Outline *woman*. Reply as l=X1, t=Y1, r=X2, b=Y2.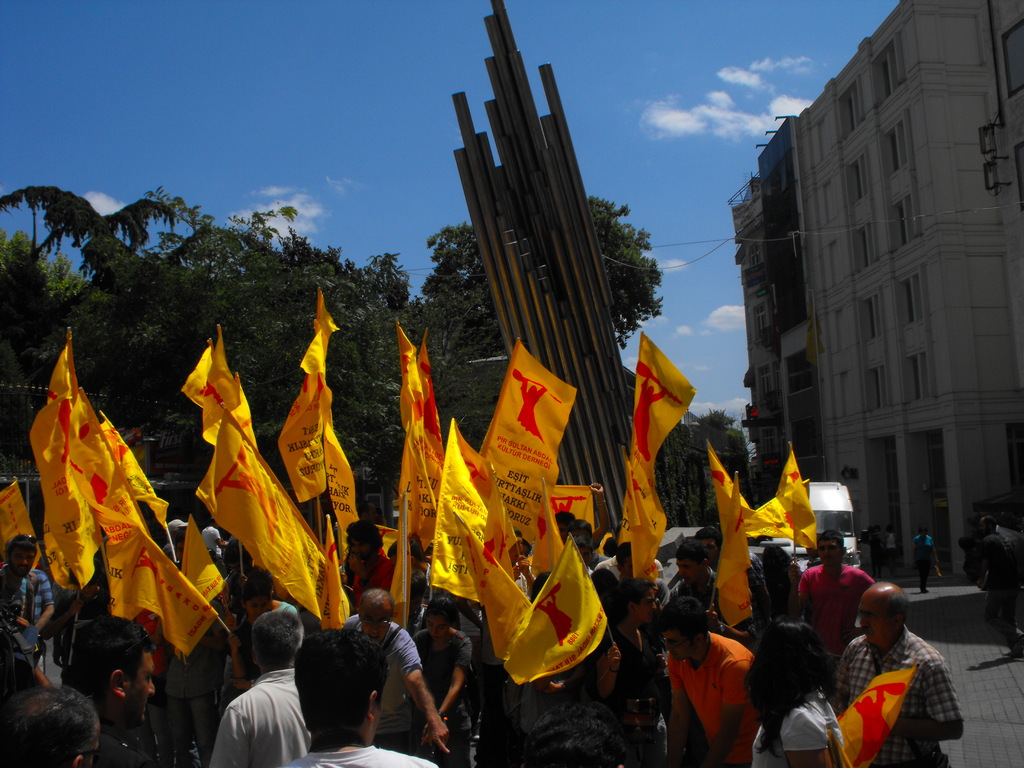
l=593, t=570, r=671, b=767.
